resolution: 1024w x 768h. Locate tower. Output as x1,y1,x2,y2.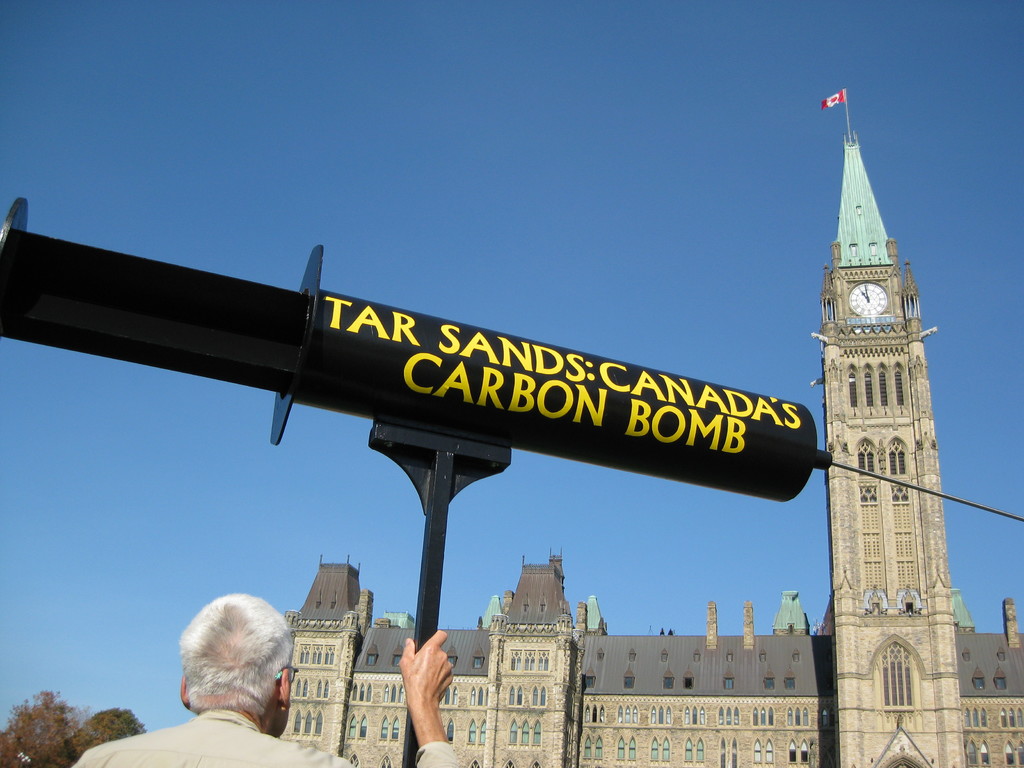
344,613,410,767.
